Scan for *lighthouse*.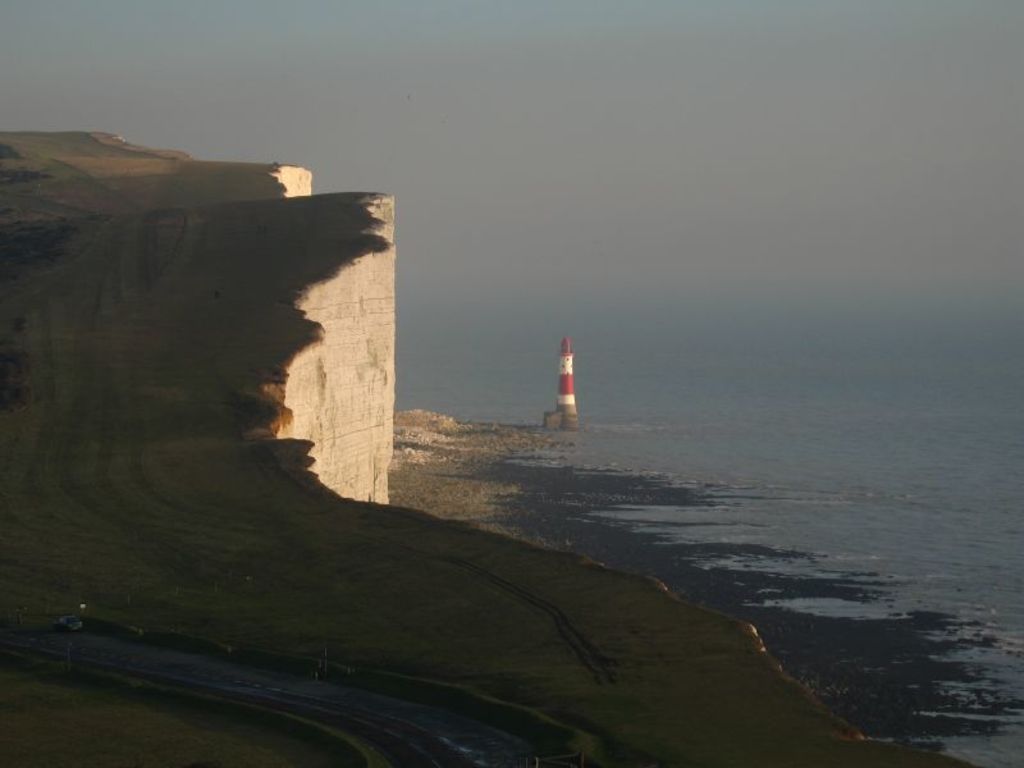
Scan result: 556,338,577,413.
